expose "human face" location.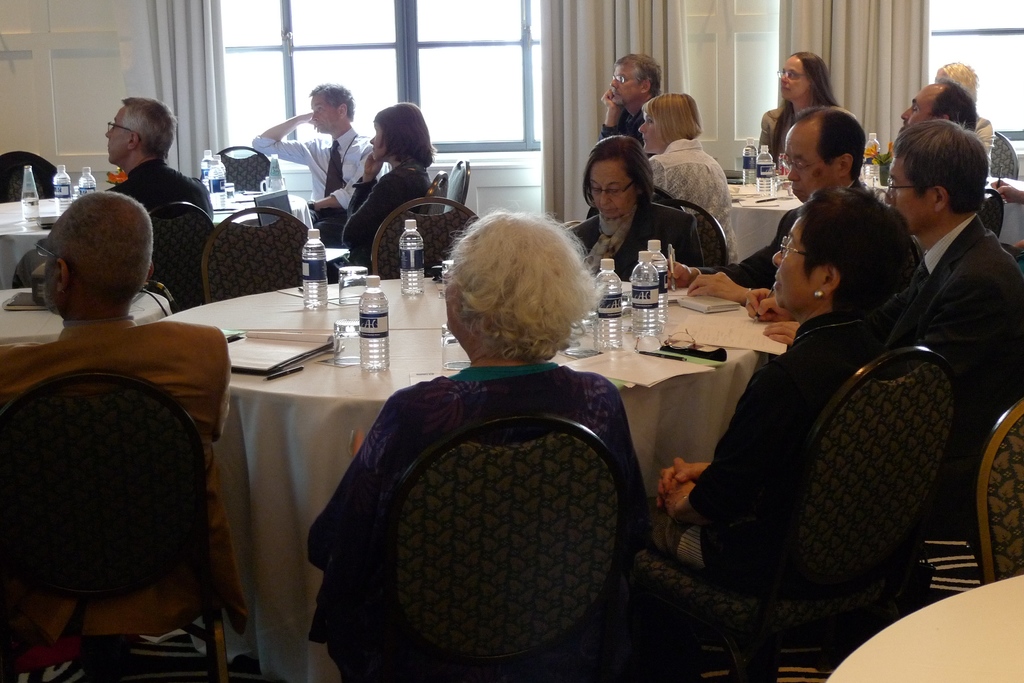
Exposed at Rect(590, 155, 634, 219).
